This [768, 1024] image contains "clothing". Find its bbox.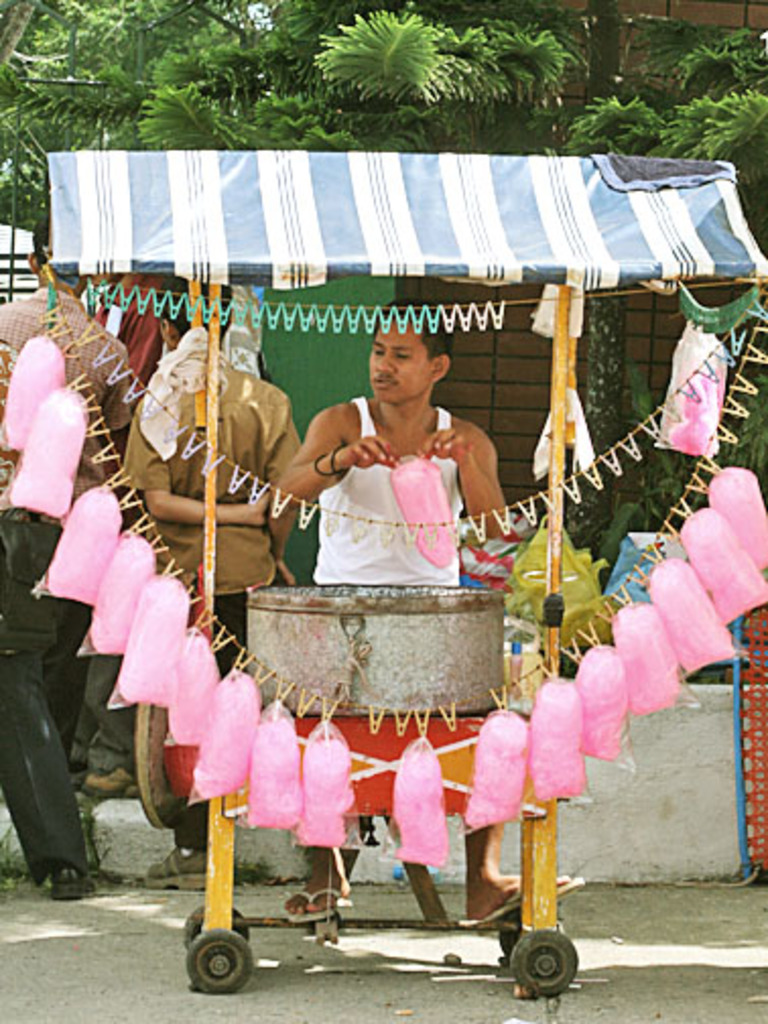
locate(315, 388, 461, 583).
